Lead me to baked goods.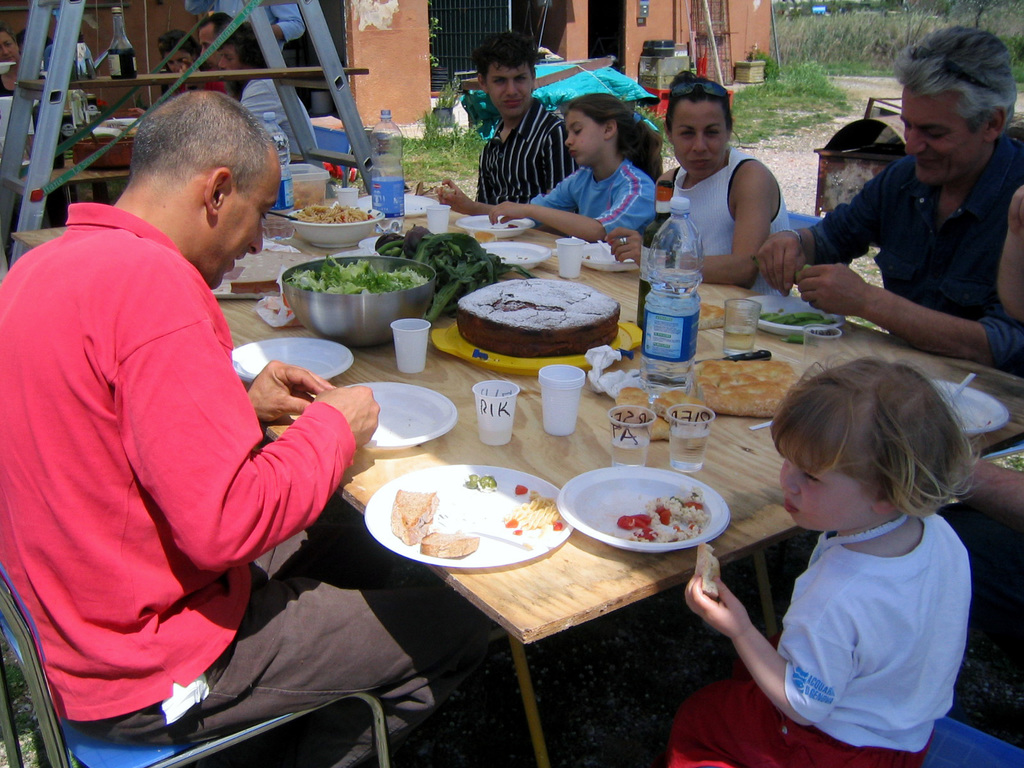
Lead to rect(698, 299, 723, 331).
